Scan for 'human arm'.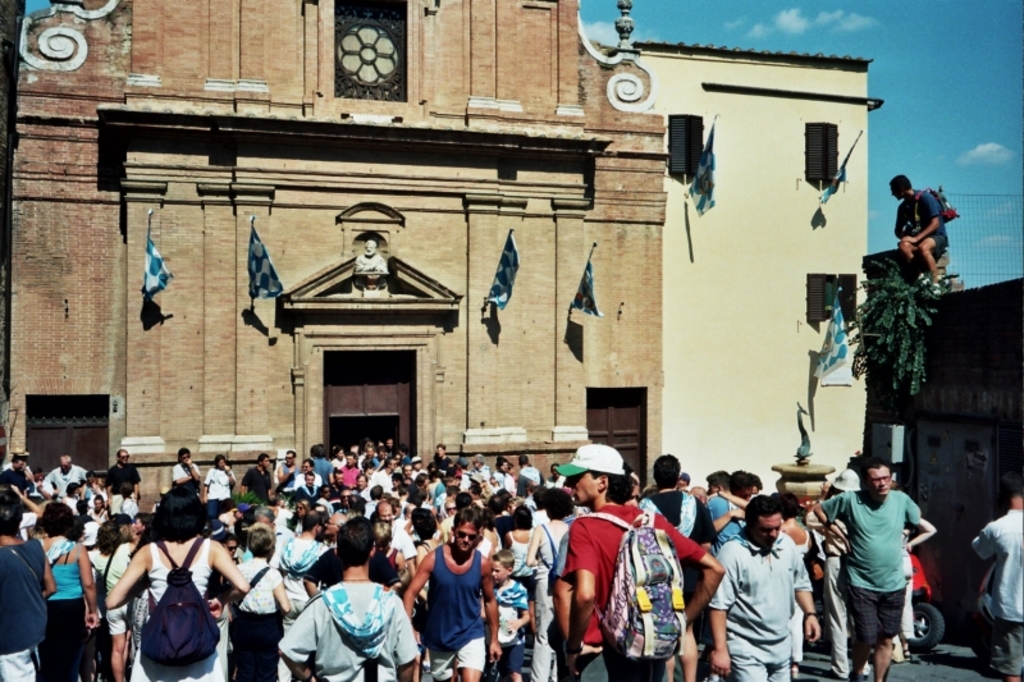
Scan result: 402,551,438,615.
